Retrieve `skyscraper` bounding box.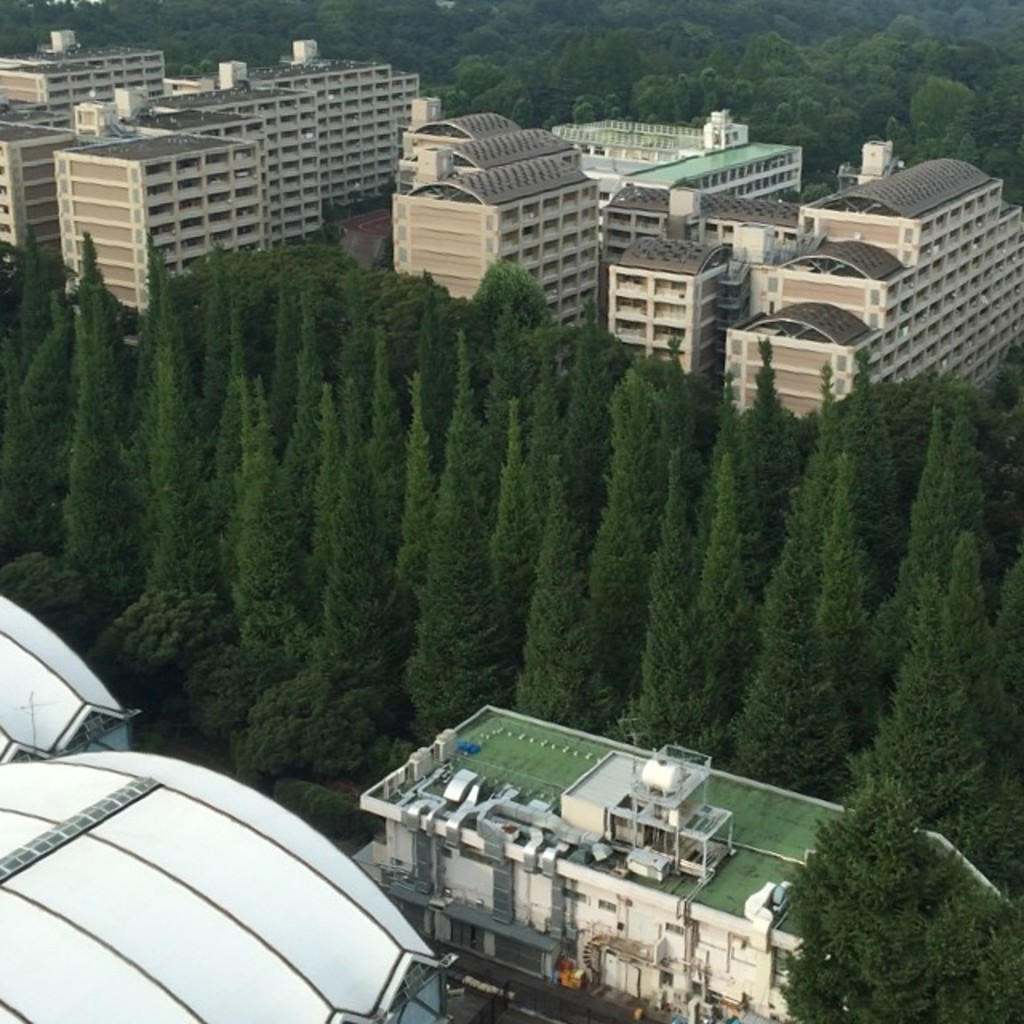
Bounding box: bbox=[544, 104, 816, 230].
